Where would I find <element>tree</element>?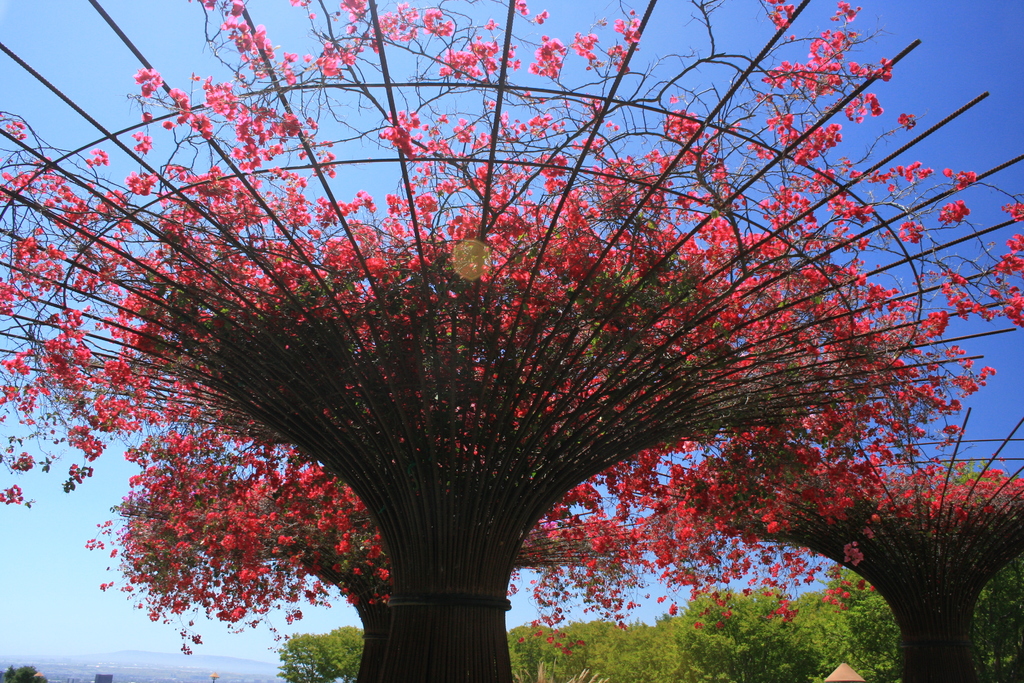
At x1=0 y1=662 x2=45 y2=682.
